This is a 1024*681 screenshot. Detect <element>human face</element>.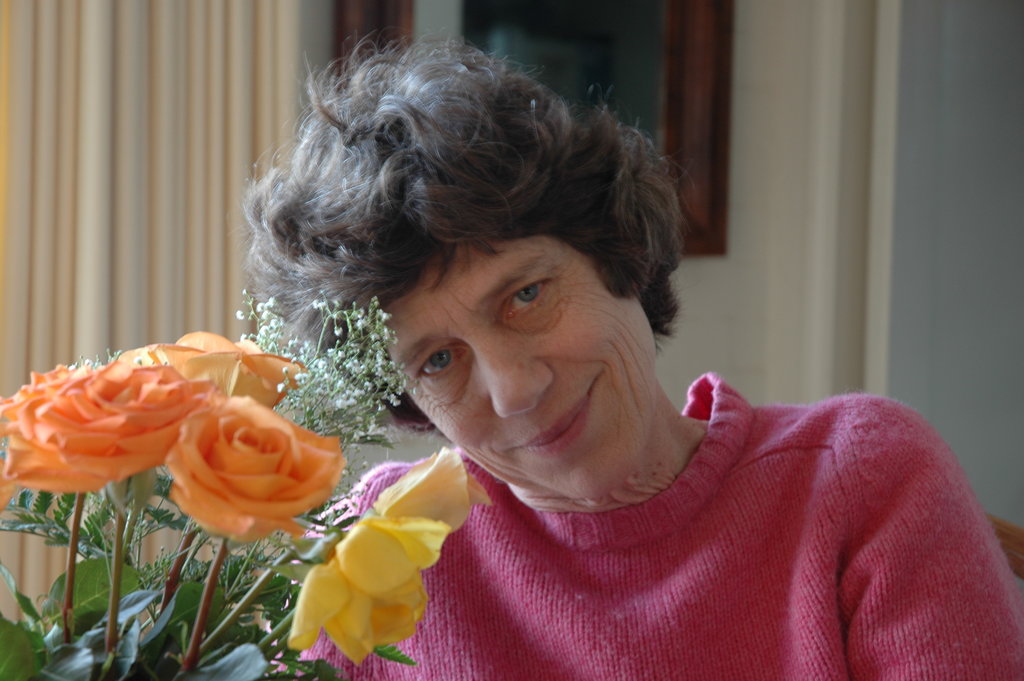
[x1=397, y1=252, x2=648, y2=499].
